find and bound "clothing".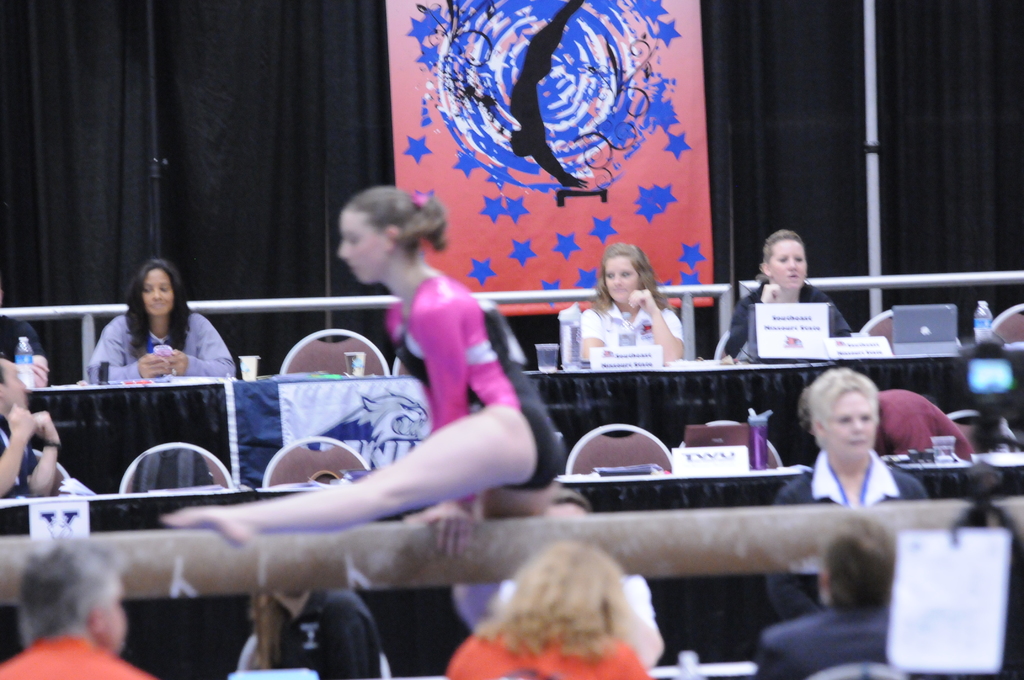
Bound: 726/285/854/359.
